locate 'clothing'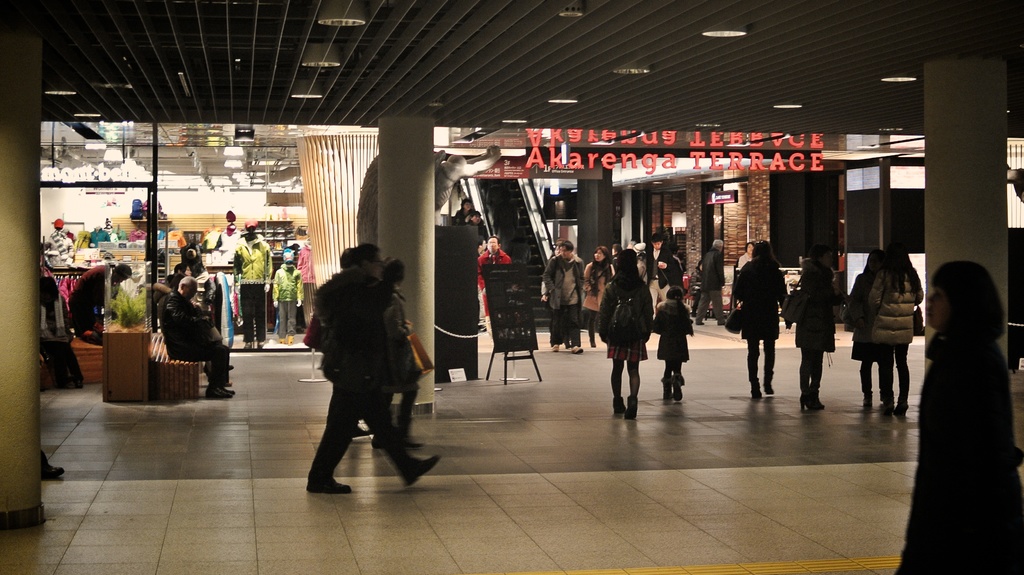
BBox(372, 302, 412, 444)
